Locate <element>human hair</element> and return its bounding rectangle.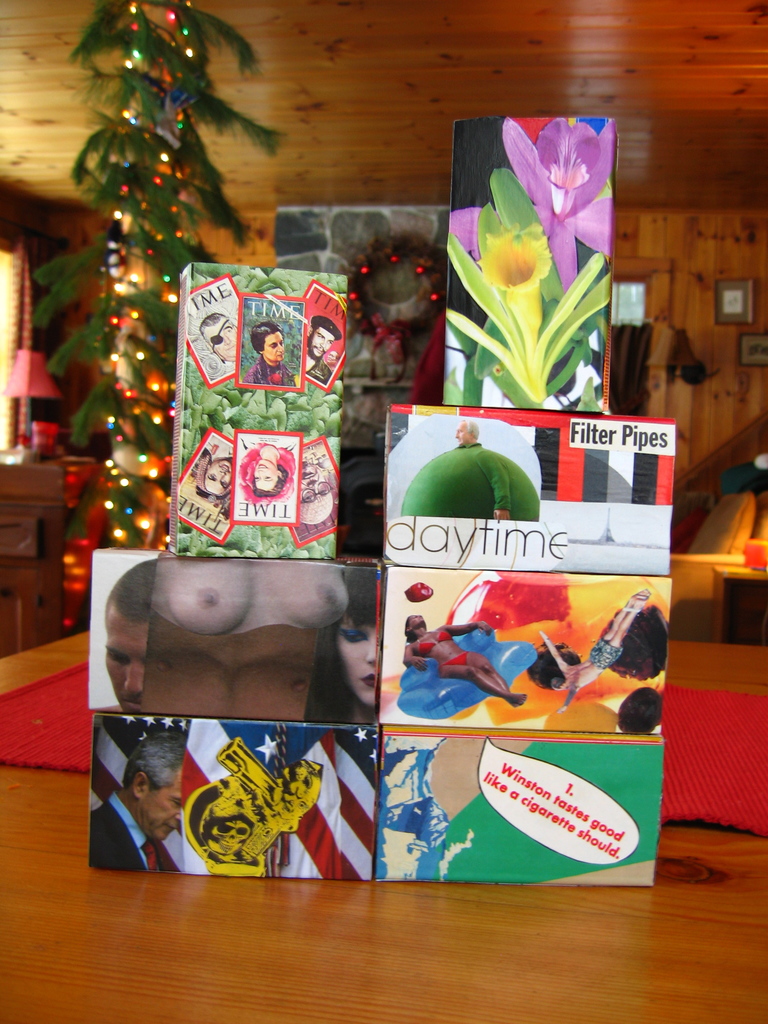
{"x1": 122, "y1": 730, "x2": 190, "y2": 783}.
